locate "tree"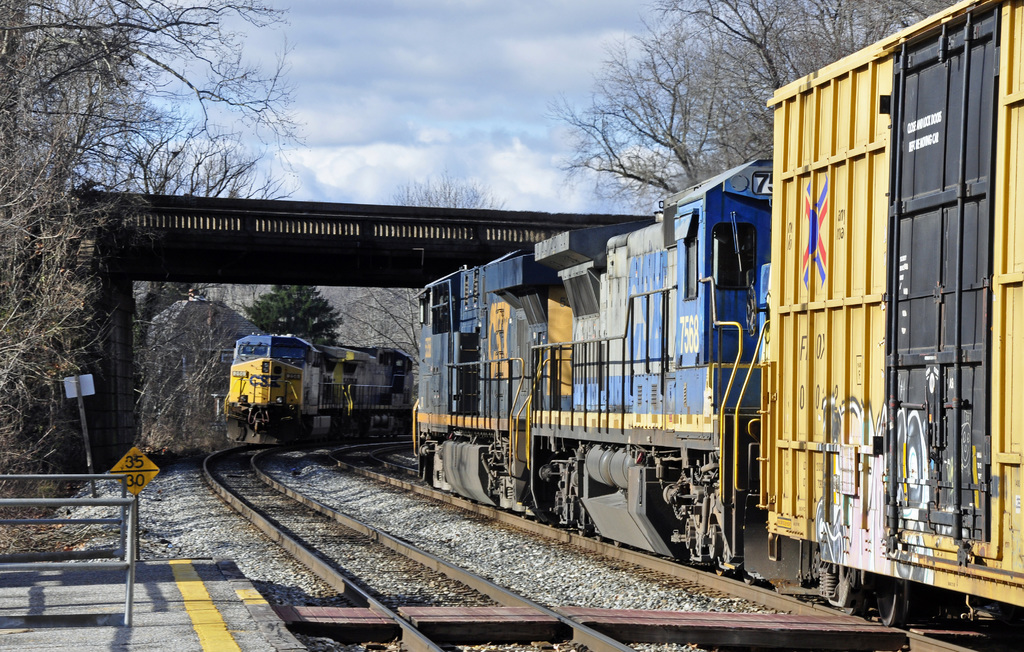
[388, 173, 514, 205]
